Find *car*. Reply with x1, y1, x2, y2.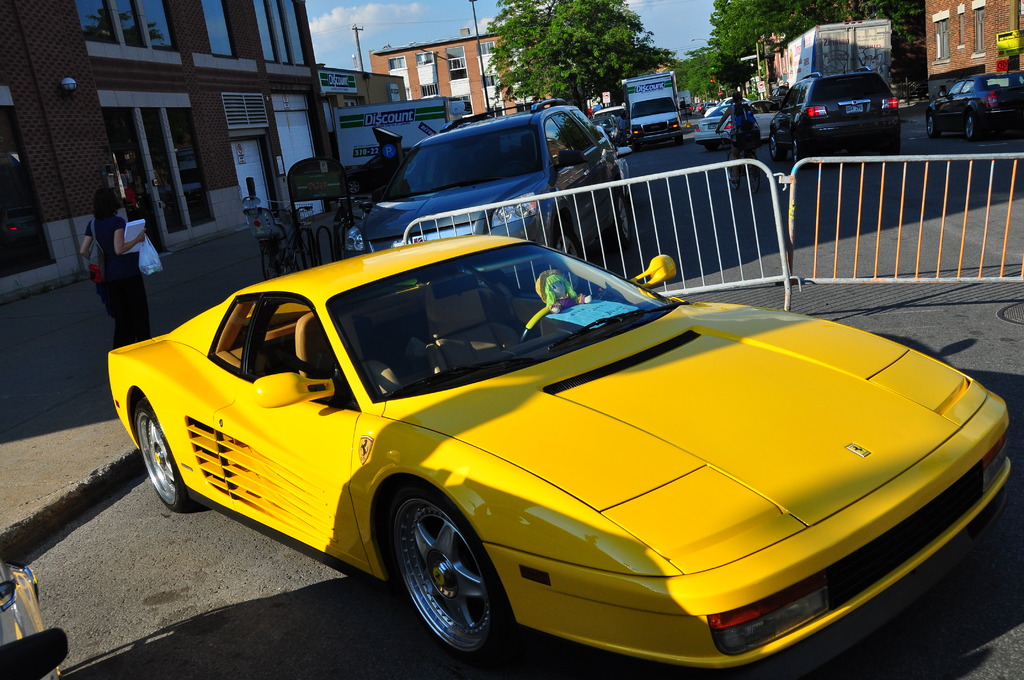
109, 234, 1015, 667.
